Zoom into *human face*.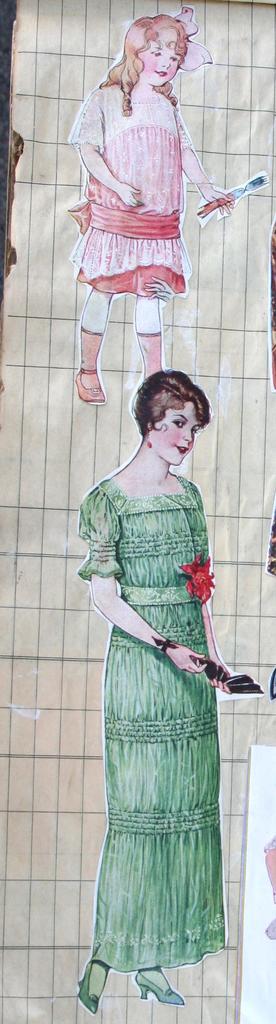
Zoom target: Rect(139, 29, 184, 89).
